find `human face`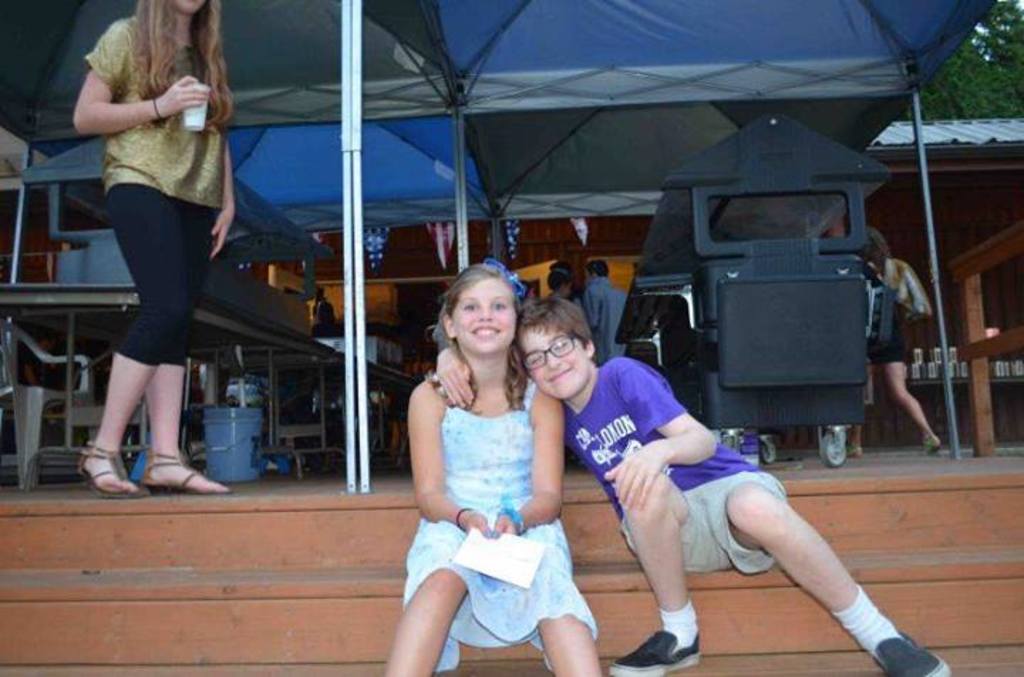
crop(518, 319, 587, 407)
